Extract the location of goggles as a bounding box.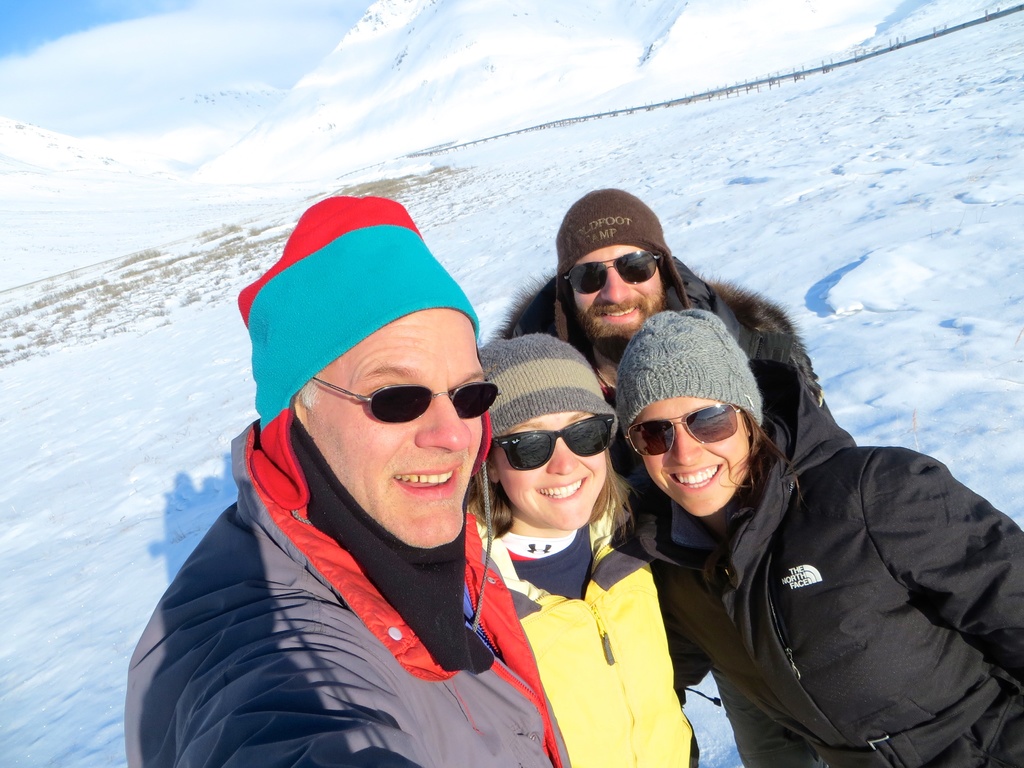
[left=310, top=373, right=504, bottom=420].
